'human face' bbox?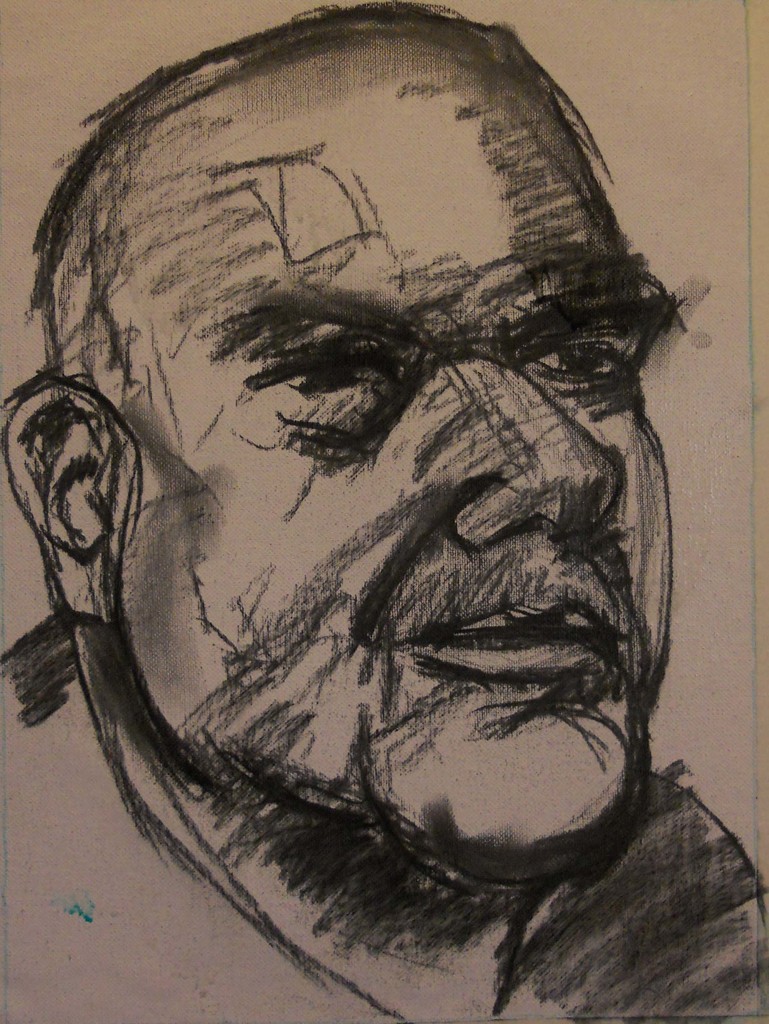
119:61:675:875
